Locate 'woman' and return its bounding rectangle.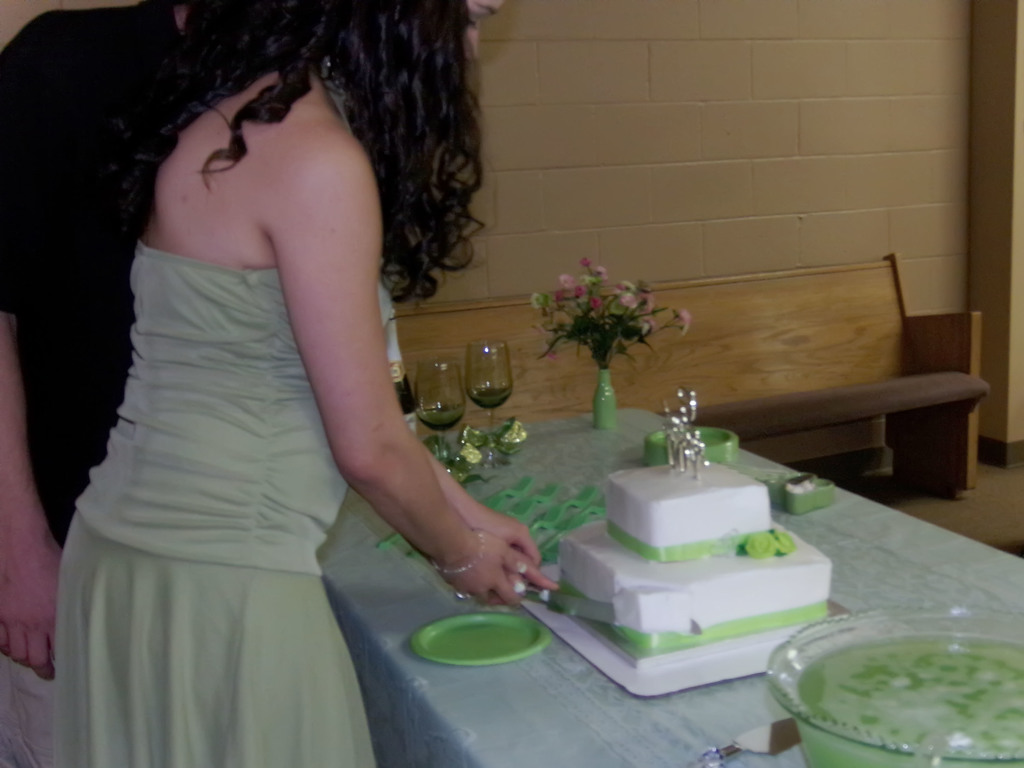
58/0/563/767.
